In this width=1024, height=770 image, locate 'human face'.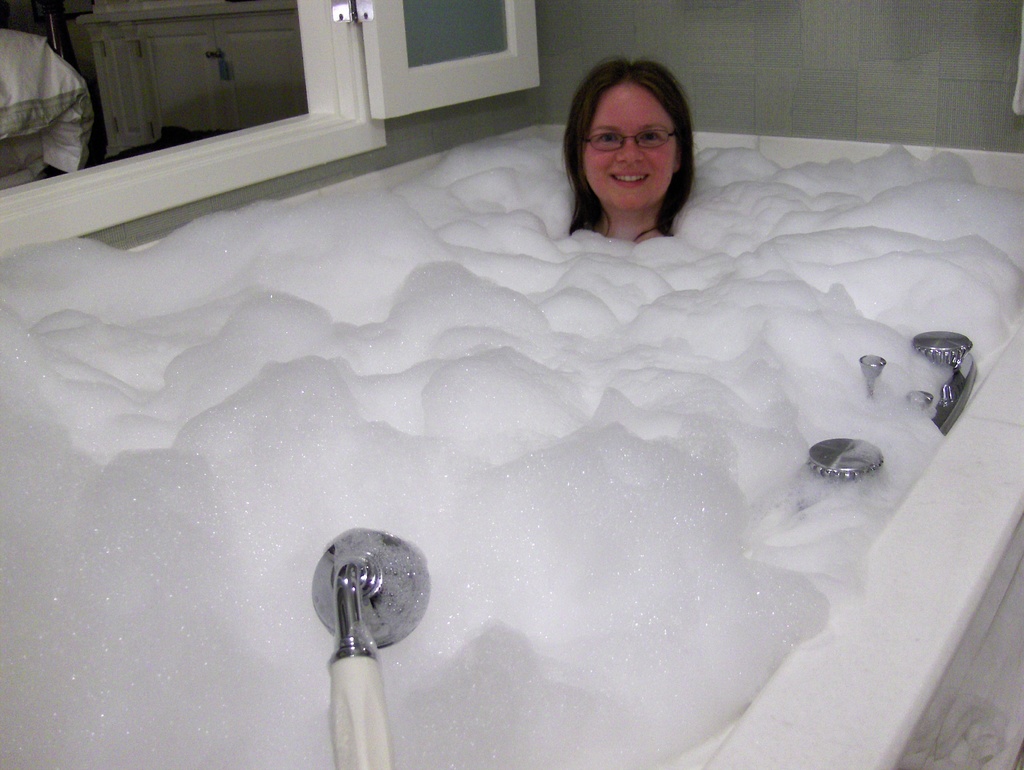
Bounding box: detection(583, 84, 675, 214).
